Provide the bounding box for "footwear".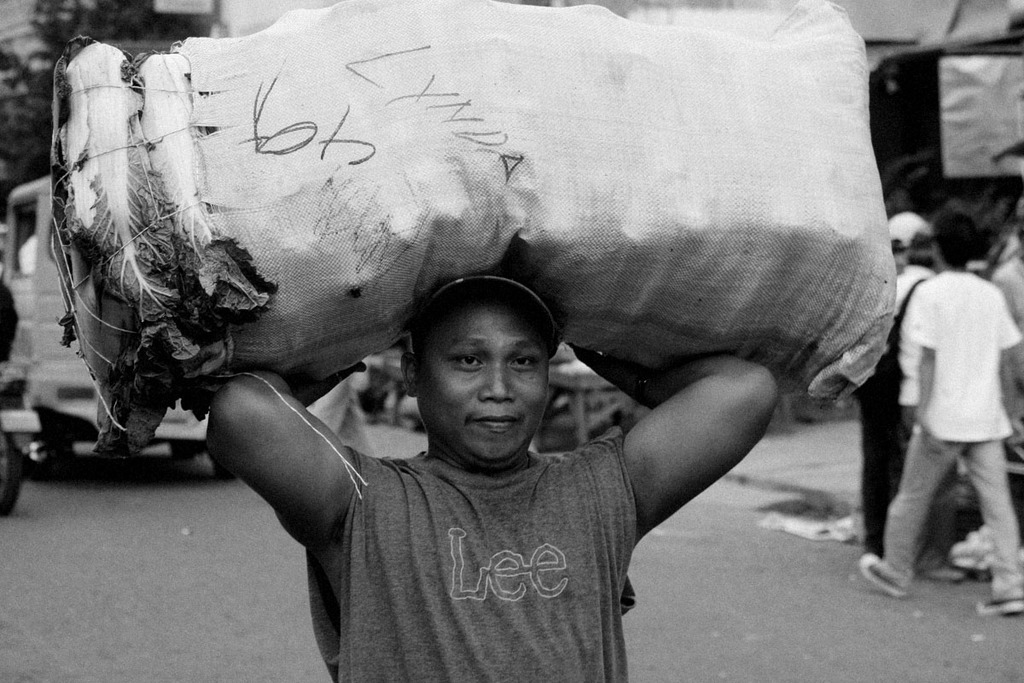
box=[857, 551, 911, 599].
